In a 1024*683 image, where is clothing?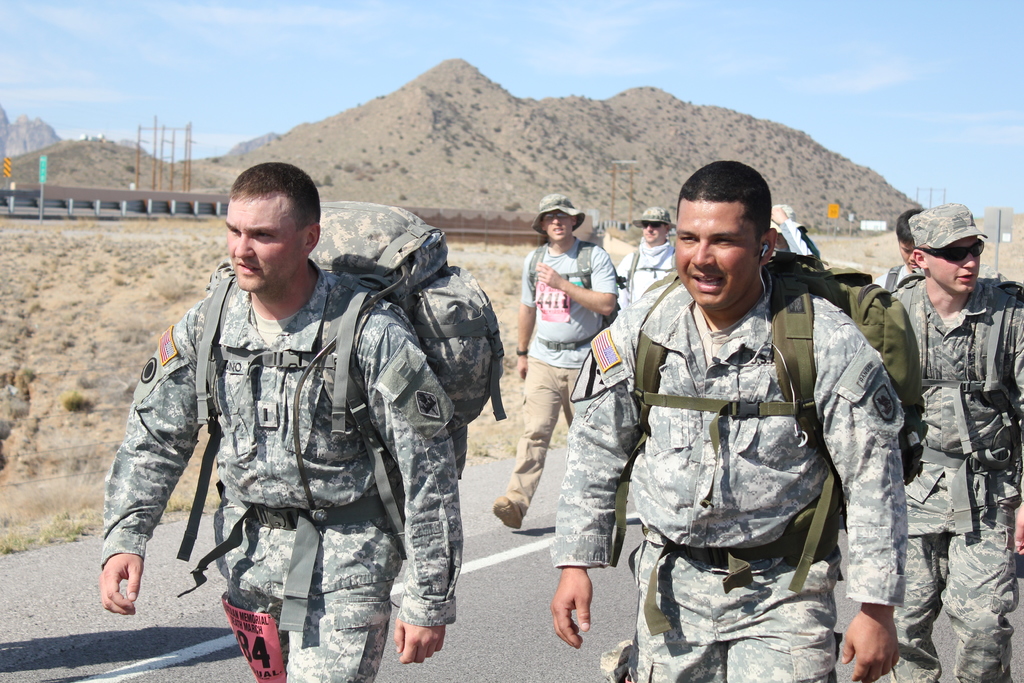
[x1=869, y1=263, x2=1023, y2=682].
